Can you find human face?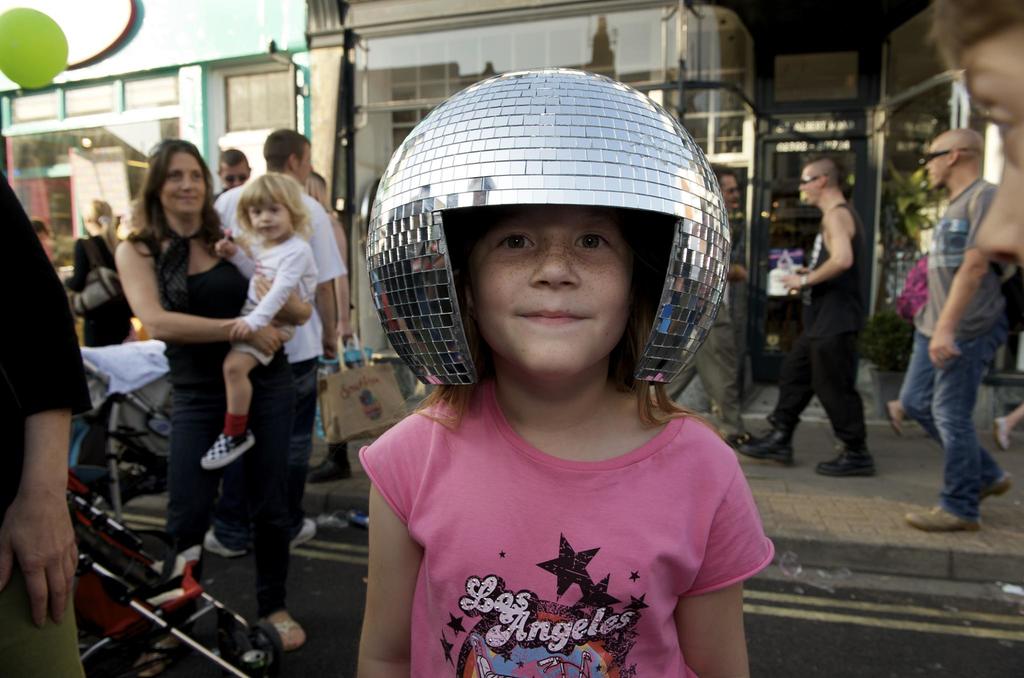
Yes, bounding box: detection(923, 136, 949, 186).
